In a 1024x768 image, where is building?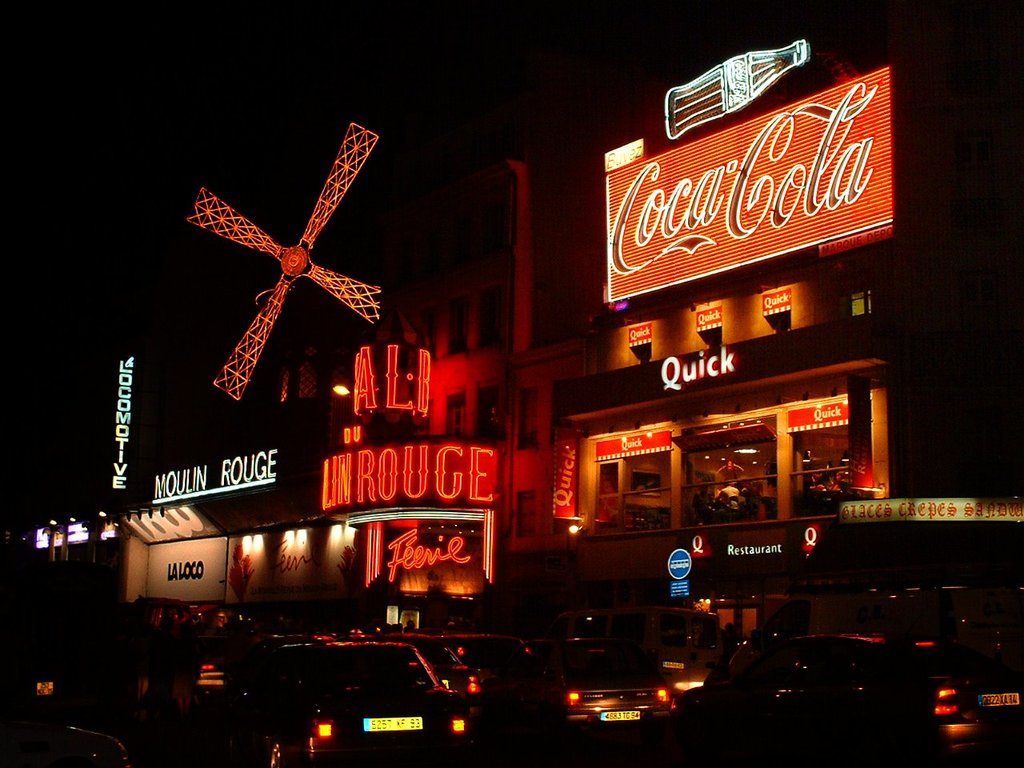
crop(10, 0, 1023, 654).
